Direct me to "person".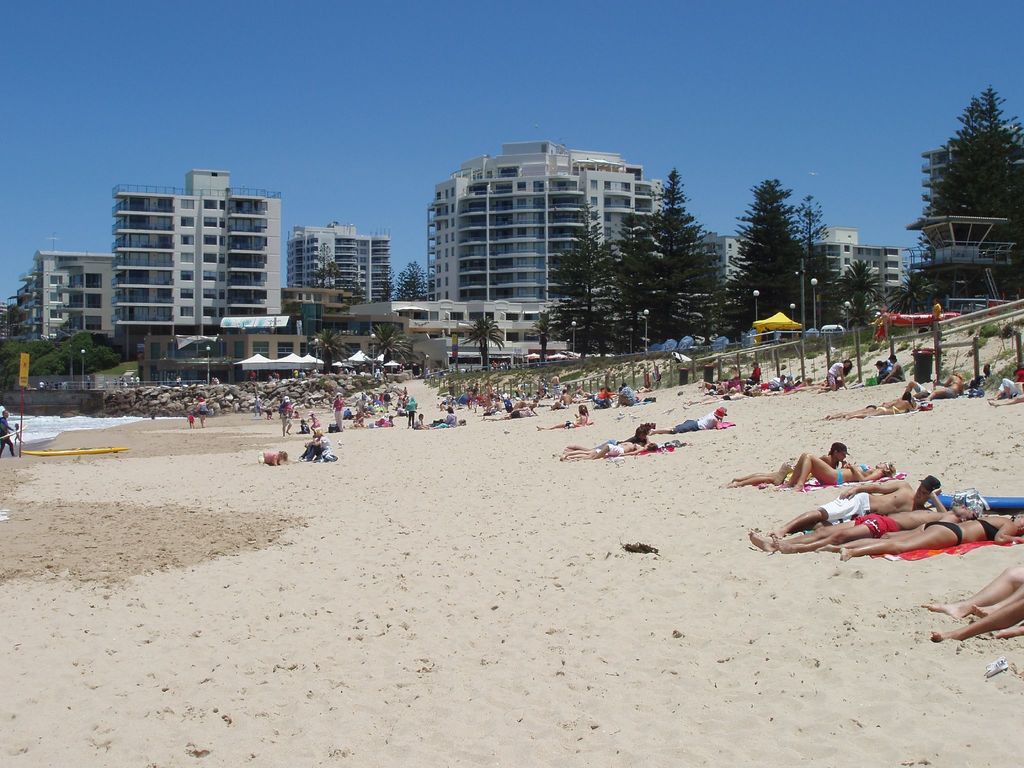
Direction: x1=308, y1=412, x2=320, y2=434.
